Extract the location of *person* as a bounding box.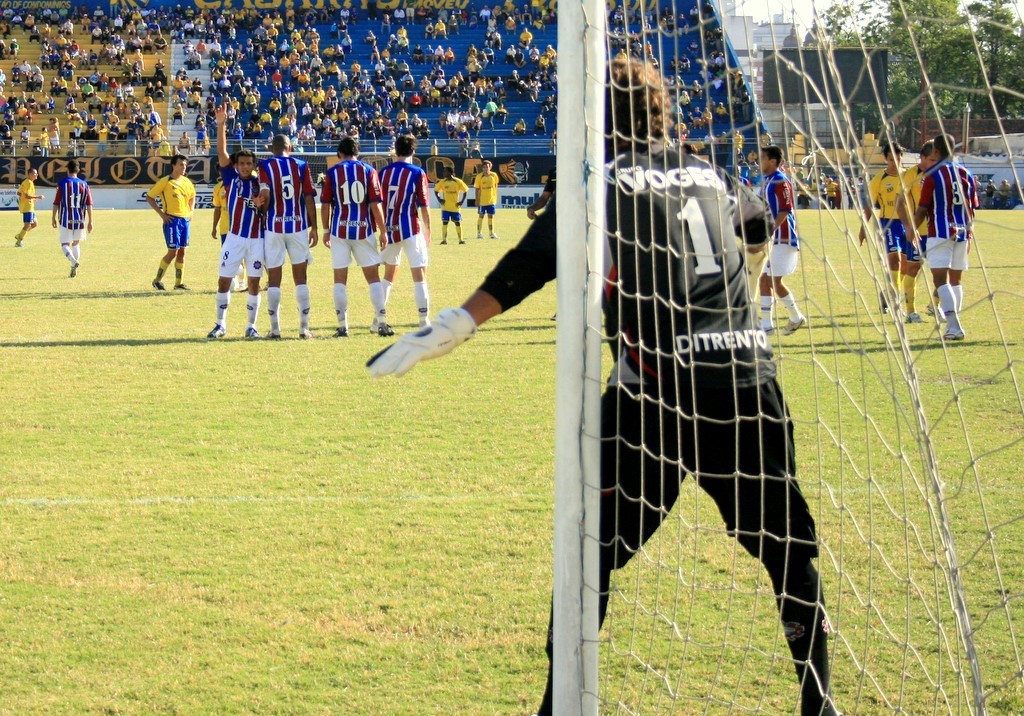
138/173/178/297.
